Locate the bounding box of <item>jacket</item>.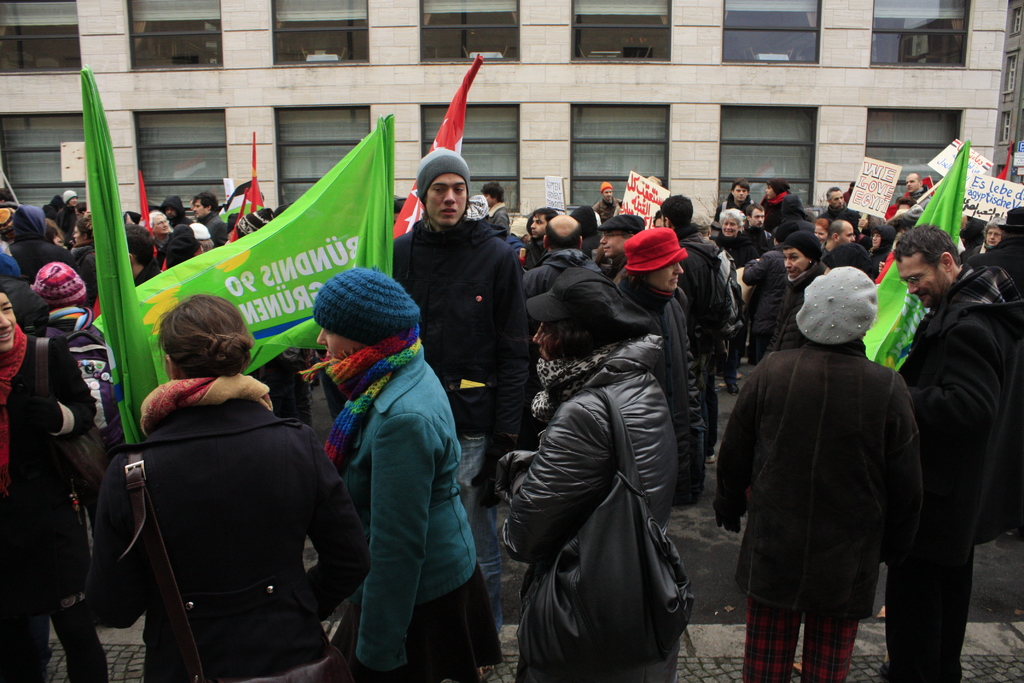
Bounding box: crop(901, 262, 1023, 550).
